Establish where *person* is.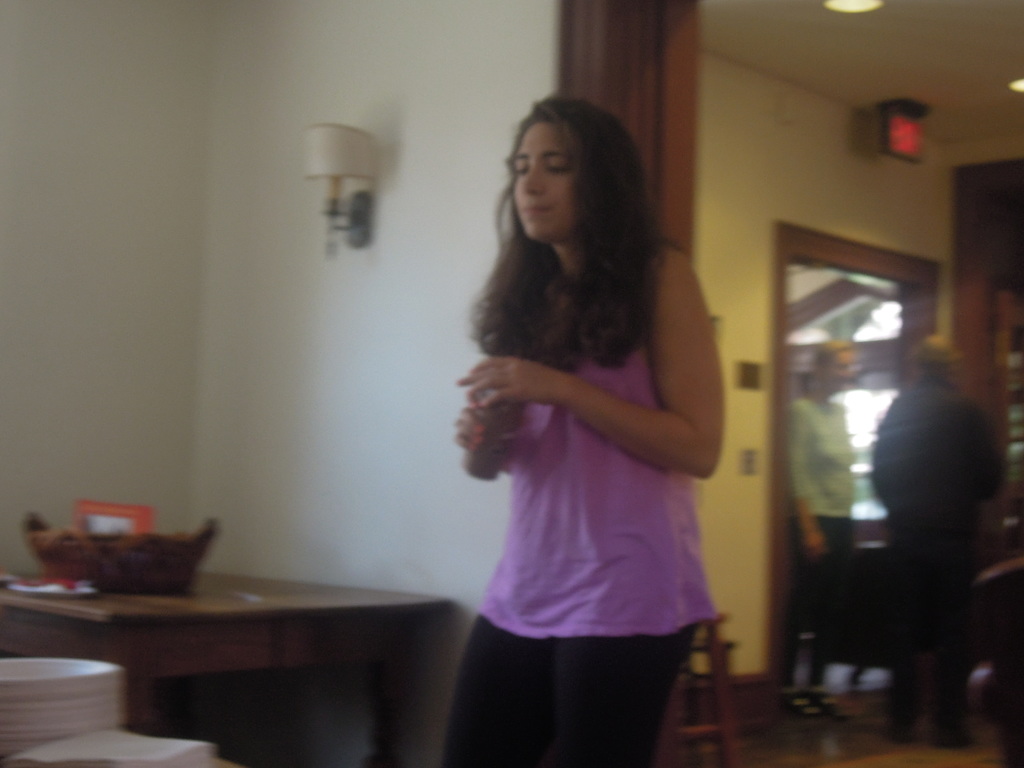
Established at x1=433, y1=73, x2=753, y2=767.
